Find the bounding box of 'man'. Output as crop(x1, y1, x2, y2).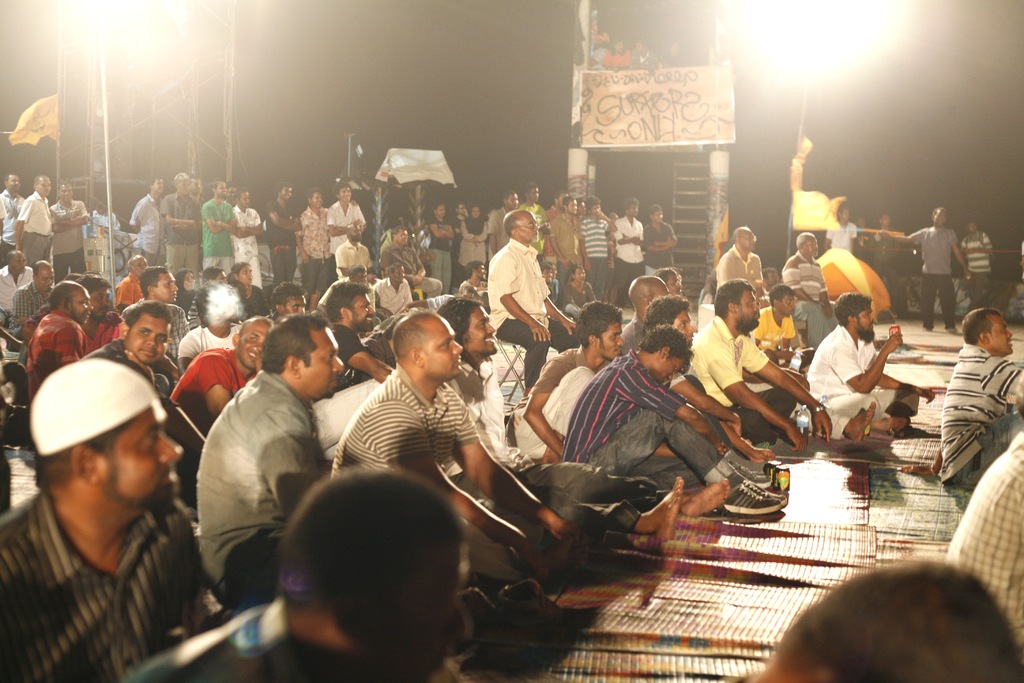
crop(572, 188, 605, 298).
